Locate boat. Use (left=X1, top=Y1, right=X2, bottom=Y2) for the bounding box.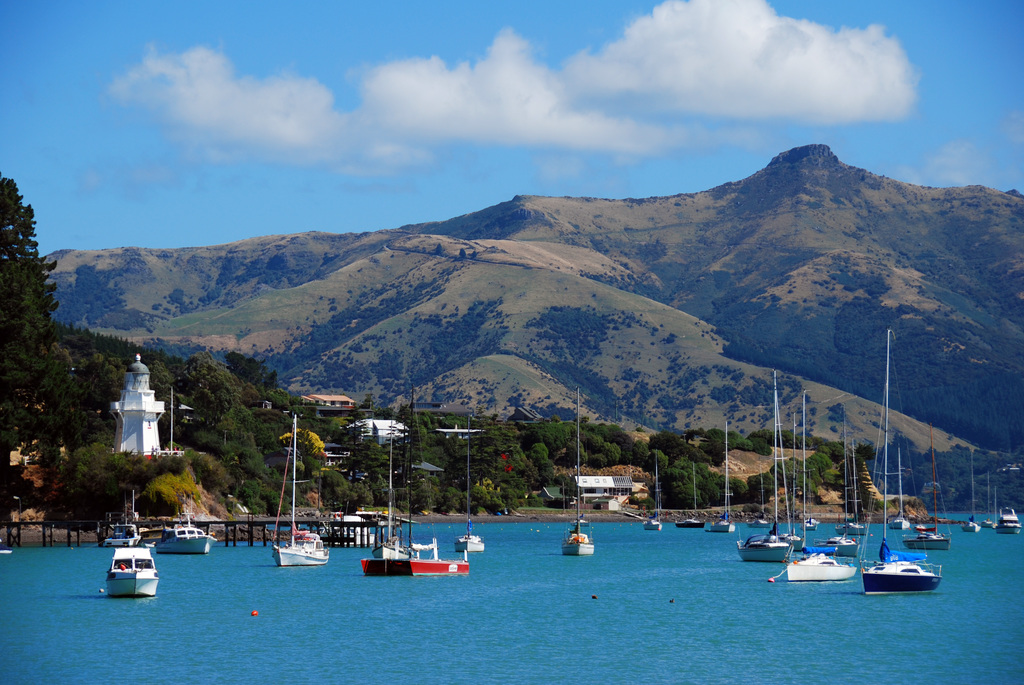
(left=451, top=421, right=488, bottom=553).
